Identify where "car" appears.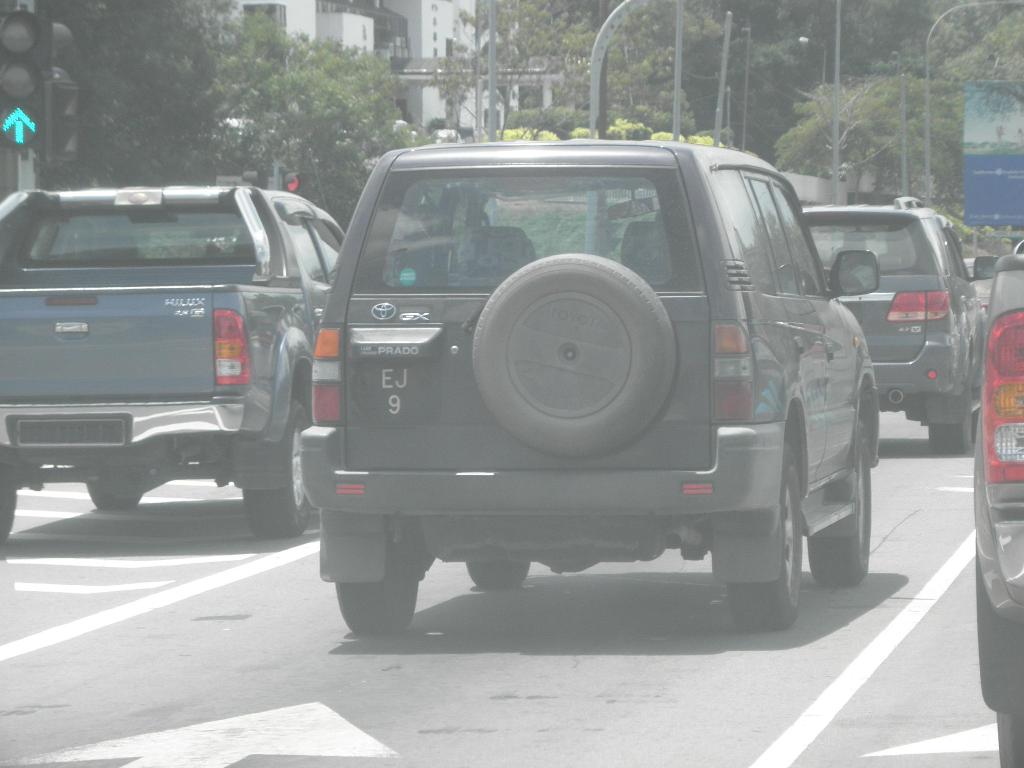
Appears at 973,236,1023,767.
